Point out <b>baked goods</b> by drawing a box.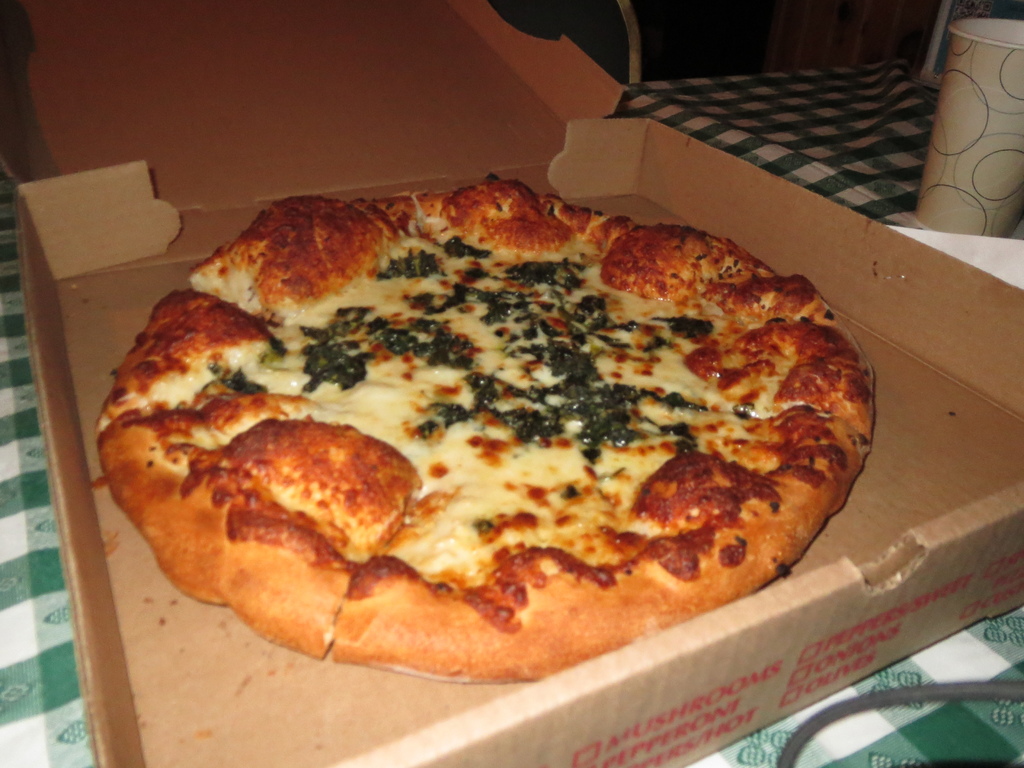
left=91, top=171, right=875, bottom=685.
